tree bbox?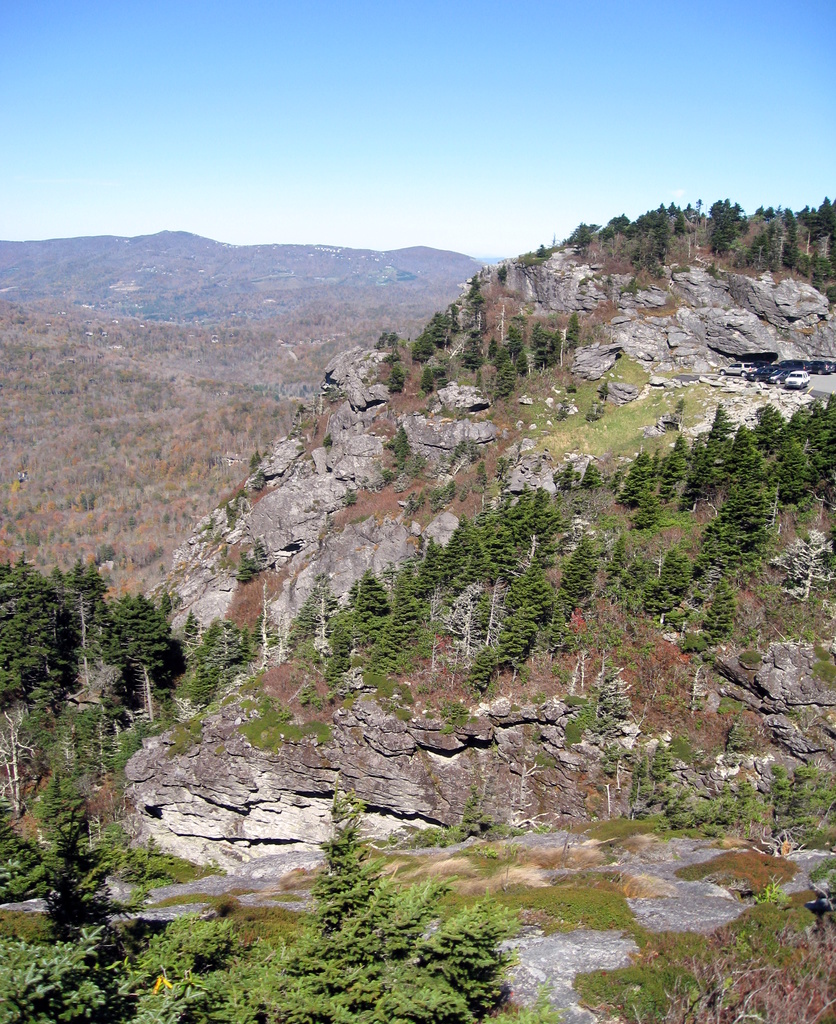
pyautogui.locateOnScreen(509, 326, 527, 356)
